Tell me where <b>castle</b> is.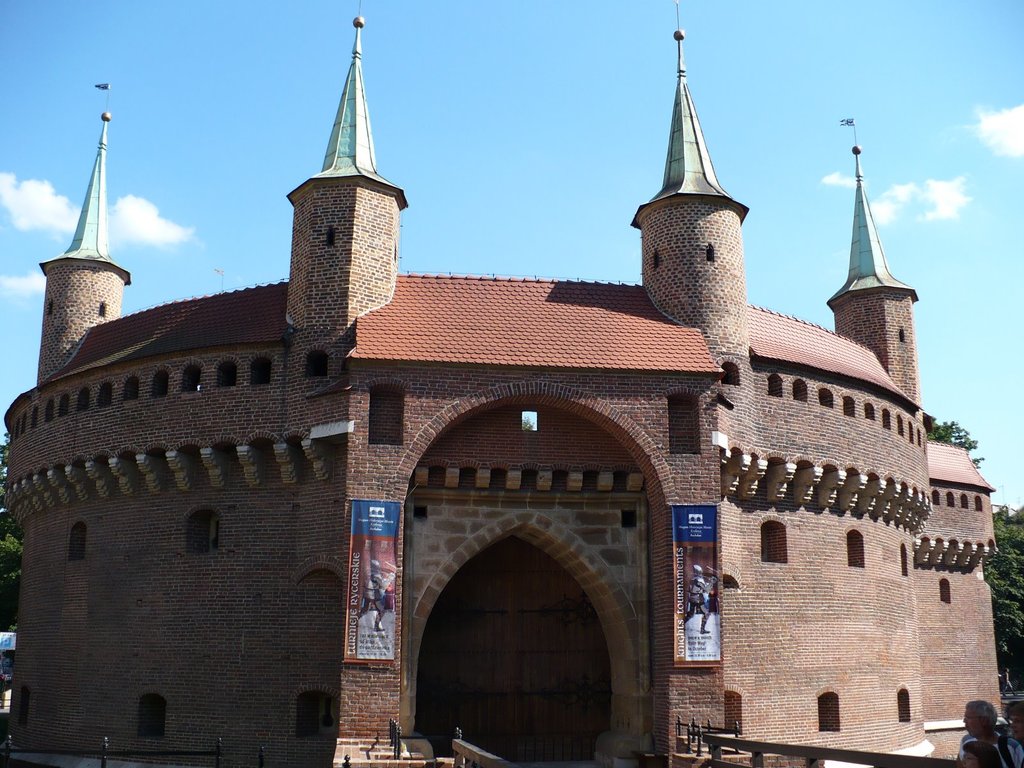
<b>castle</b> is at [2,15,1023,767].
